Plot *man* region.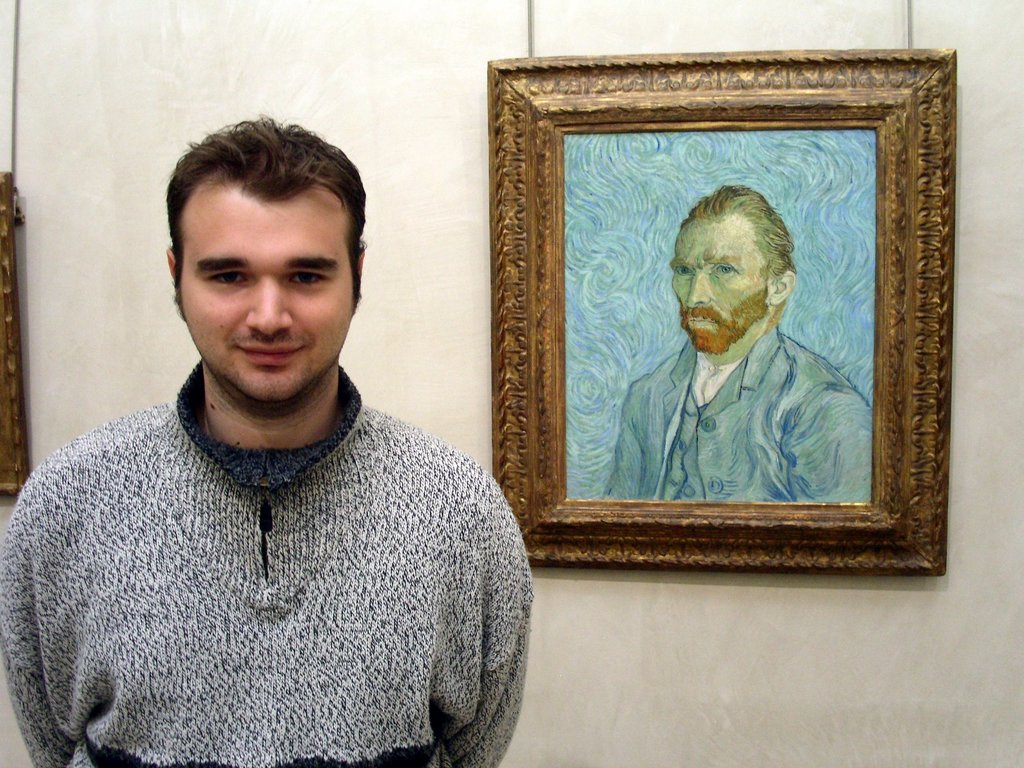
Plotted at x1=608 y1=184 x2=874 y2=506.
